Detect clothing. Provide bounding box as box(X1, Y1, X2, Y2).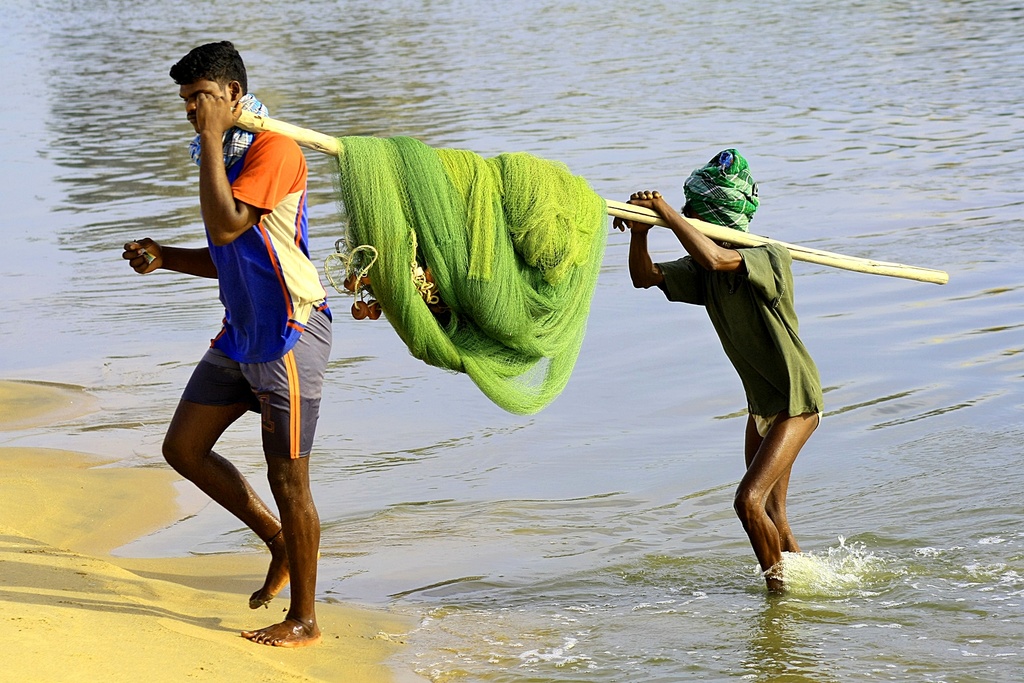
box(656, 236, 826, 437).
